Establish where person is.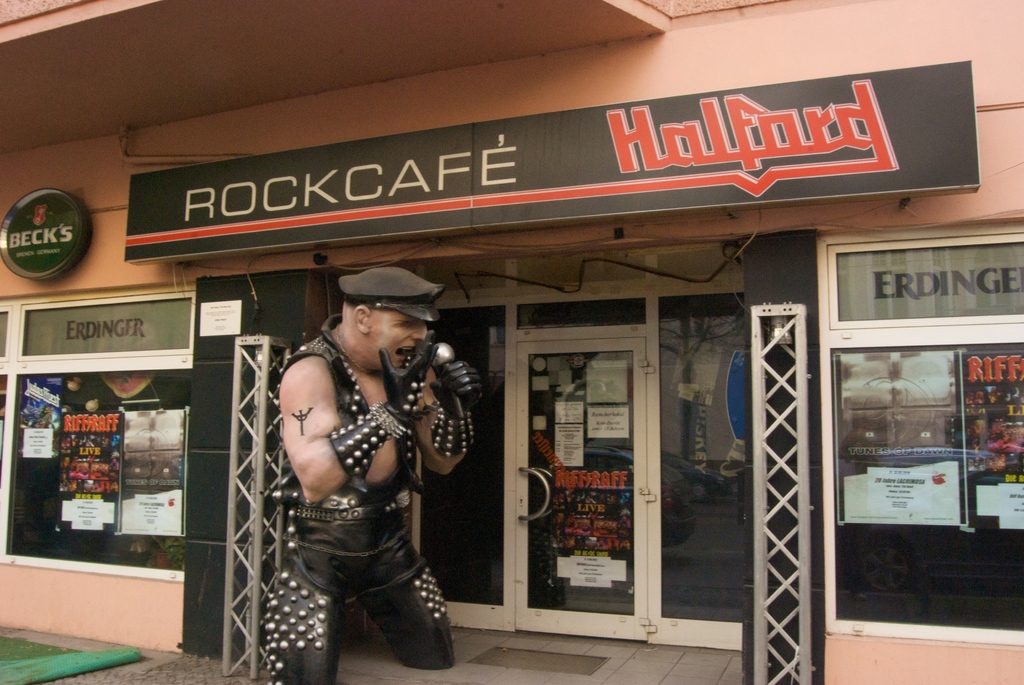
Established at <bbox>259, 265, 469, 678</bbox>.
